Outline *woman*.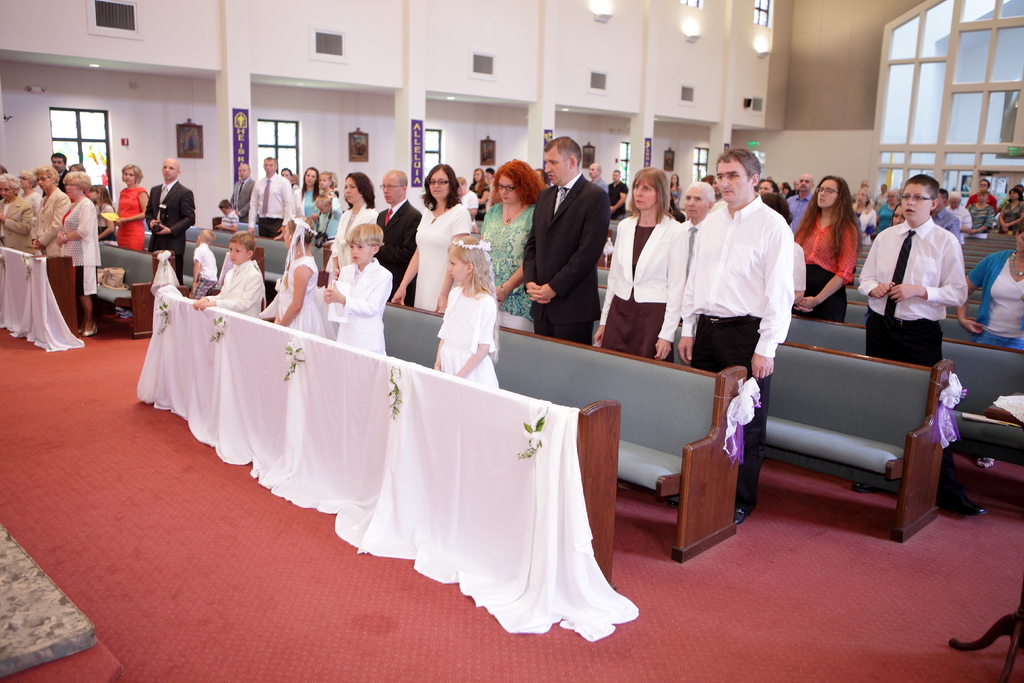
Outline: 312/167/343/242.
